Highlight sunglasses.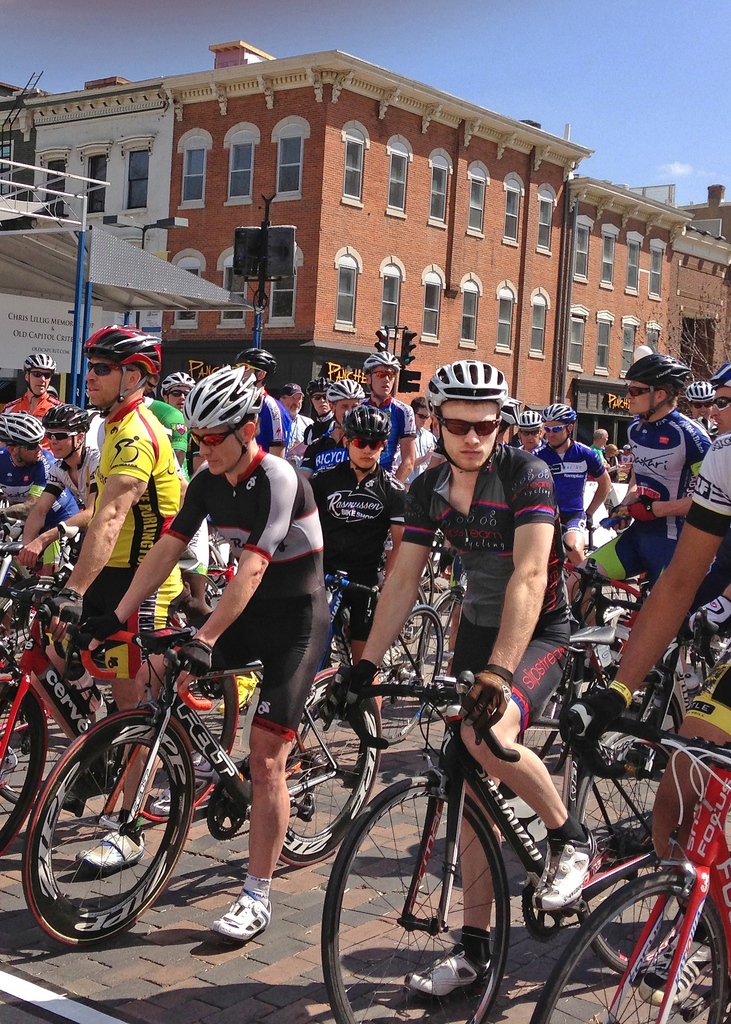
Highlighted region: pyautogui.locateOnScreen(48, 429, 78, 440).
